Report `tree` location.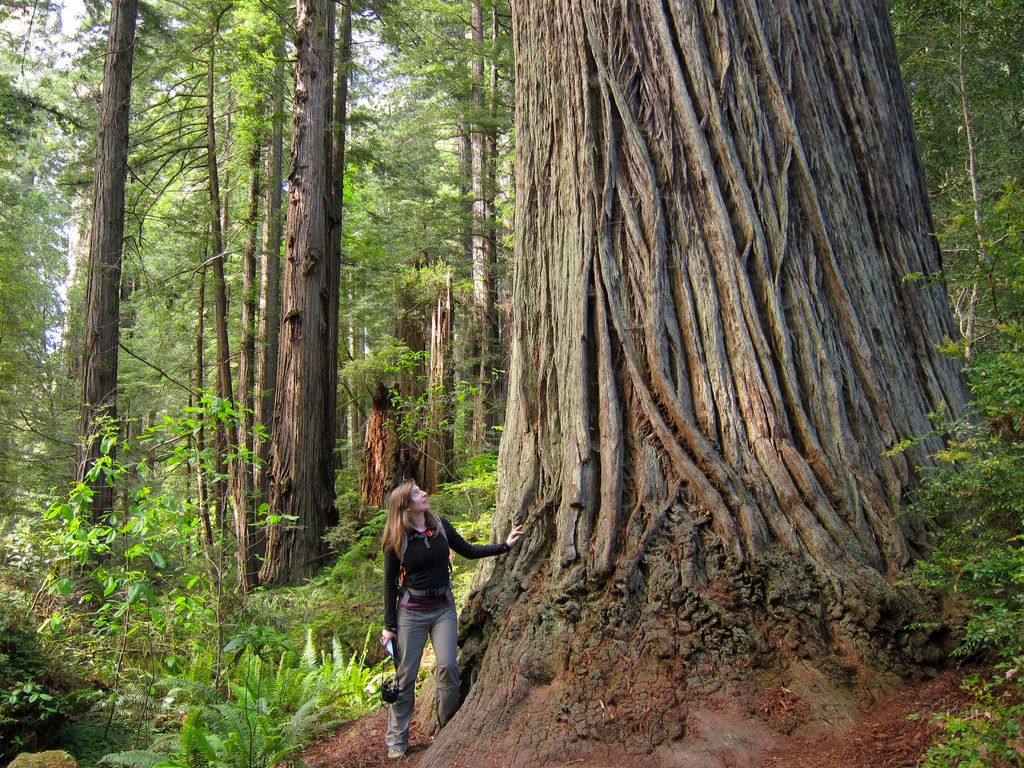
Report: select_region(118, 0, 294, 608).
